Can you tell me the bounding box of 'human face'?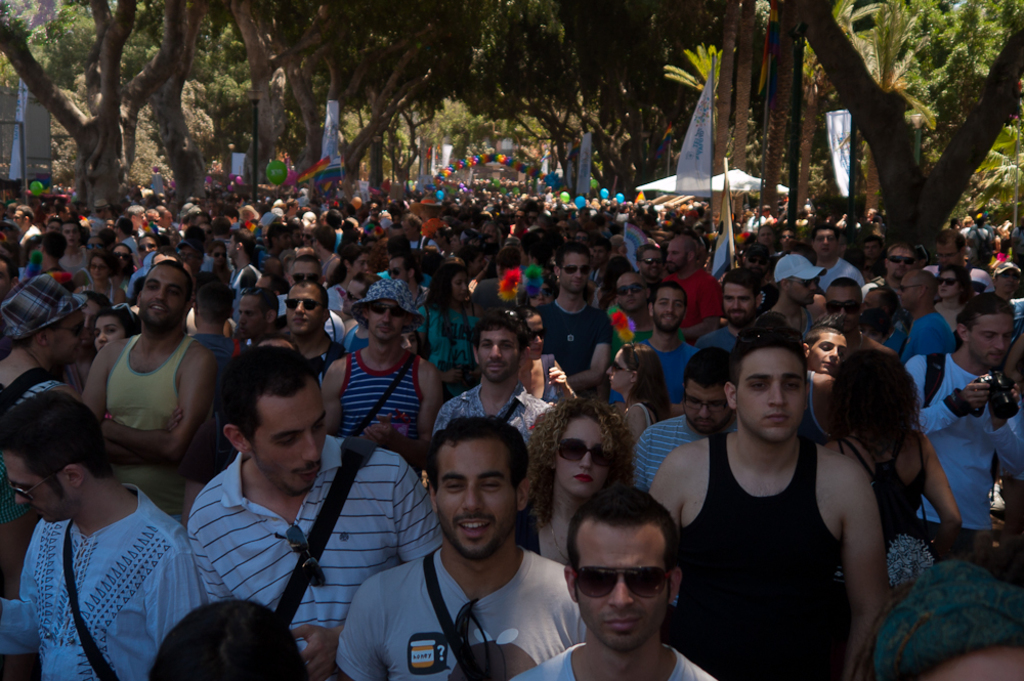
[left=87, top=257, right=110, bottom=286].
